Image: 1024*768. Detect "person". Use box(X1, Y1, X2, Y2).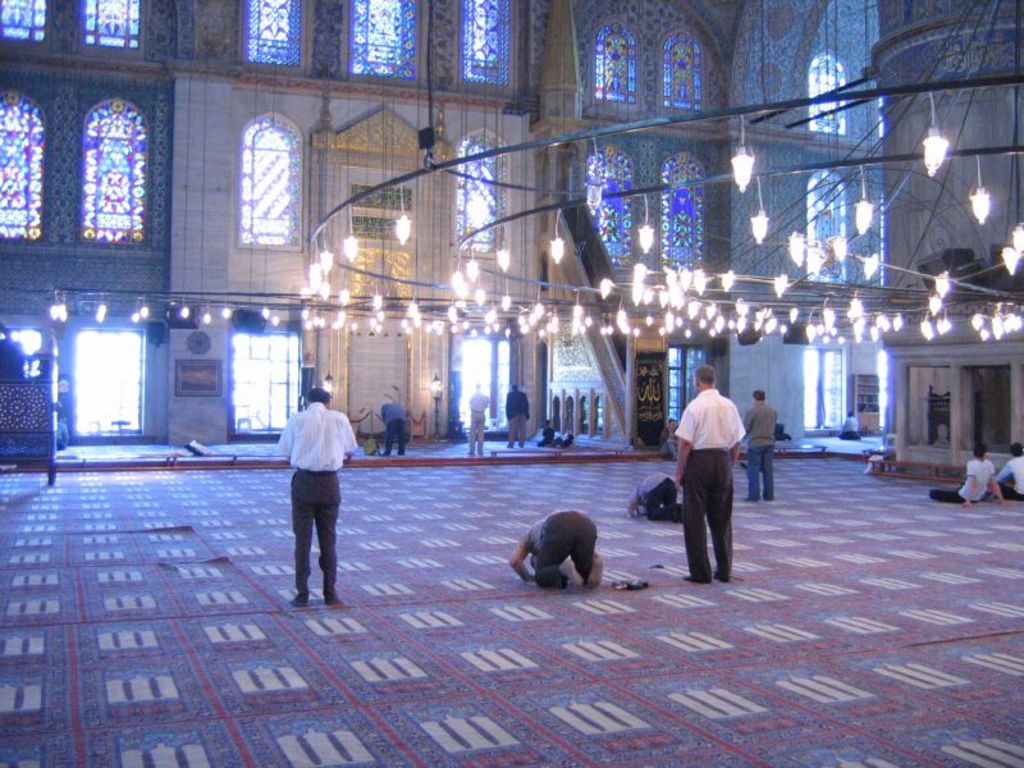
box(664, 367, 745, 580).
